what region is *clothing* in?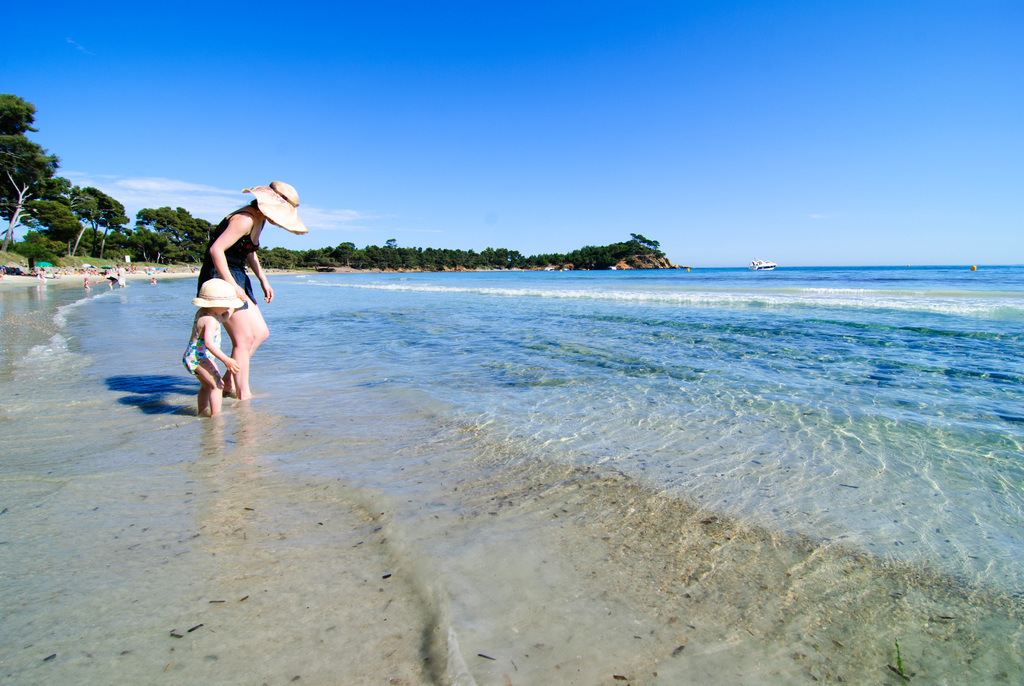
[x1=181, y1=314, x2=214, y2=370].
